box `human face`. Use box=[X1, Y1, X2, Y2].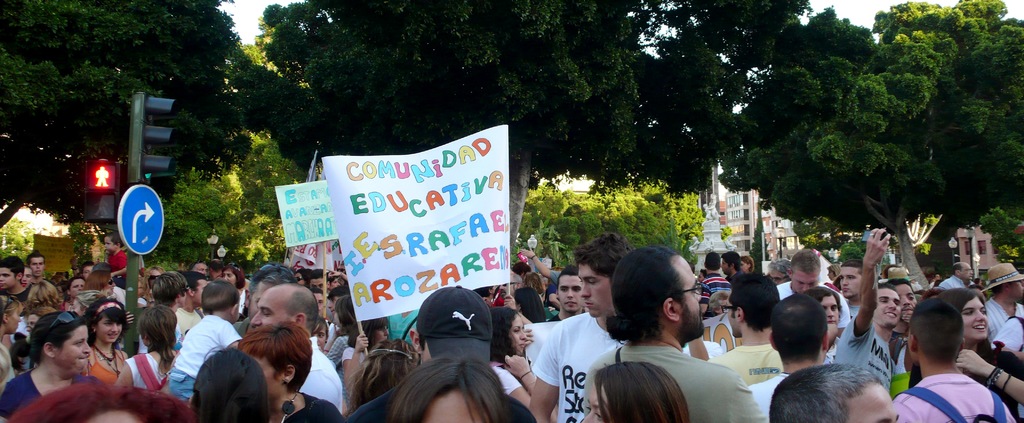
box=[848, 383, 899, 420].
